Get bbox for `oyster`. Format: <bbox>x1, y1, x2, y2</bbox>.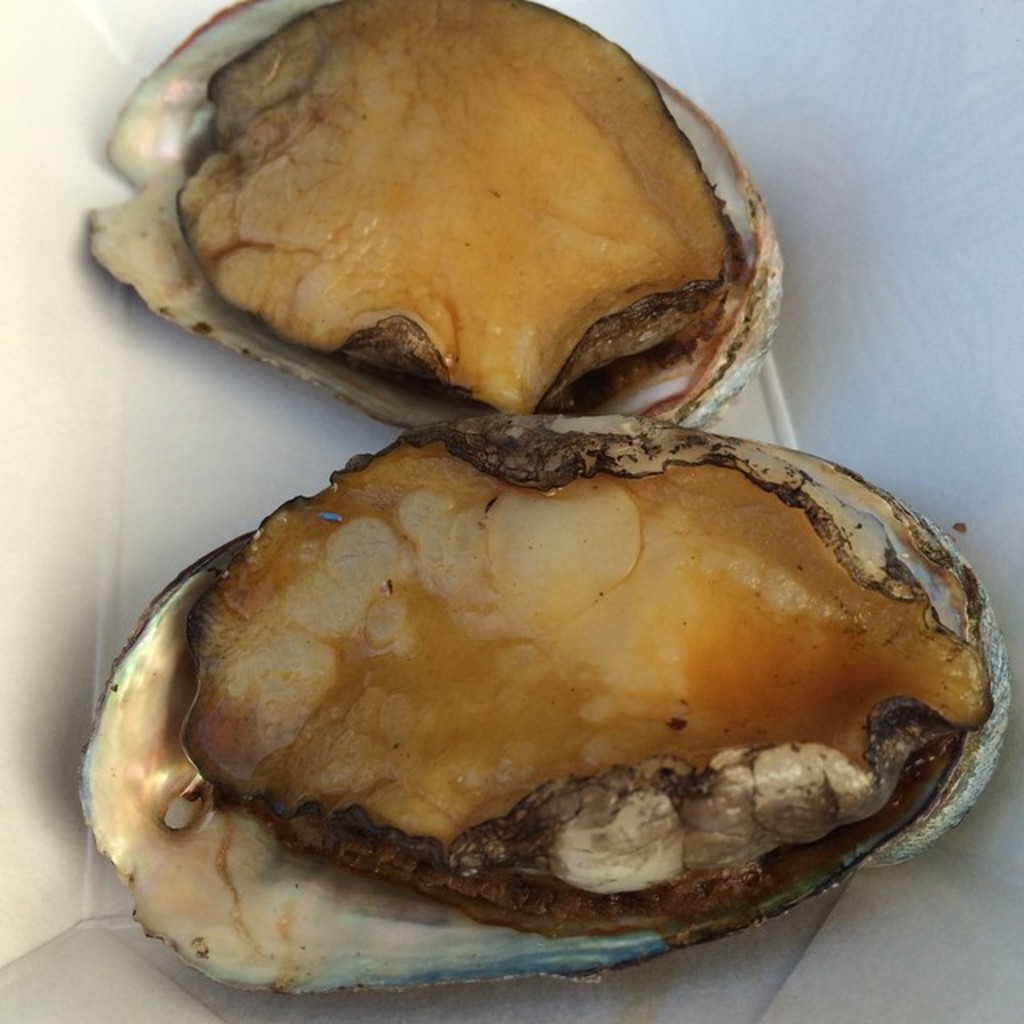
<bbox>72, 406, 1019, 1000</bbox>.
